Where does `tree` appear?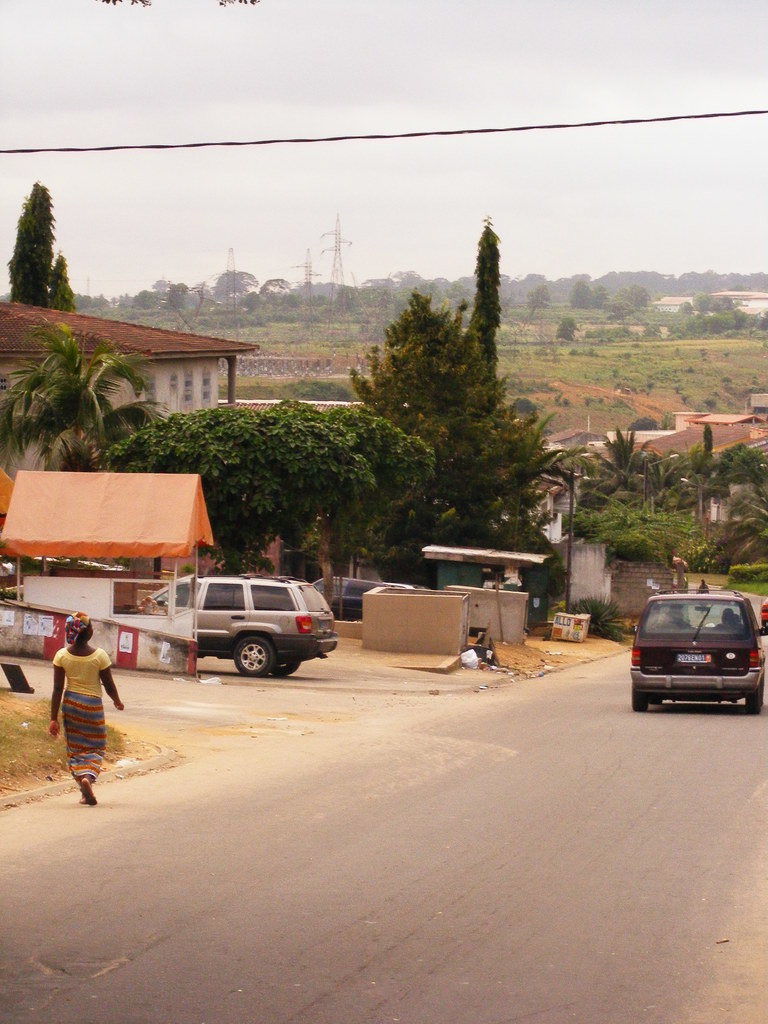
Appears at 0, 324, 156, 494.
